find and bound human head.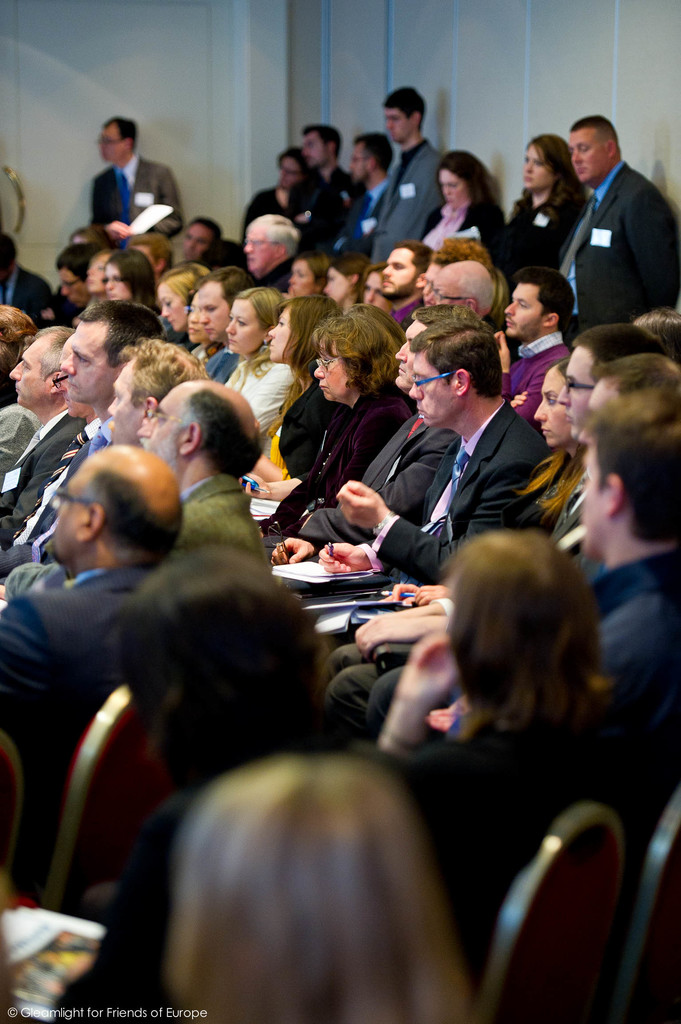
Bound: (86, 247, 123, 294).
